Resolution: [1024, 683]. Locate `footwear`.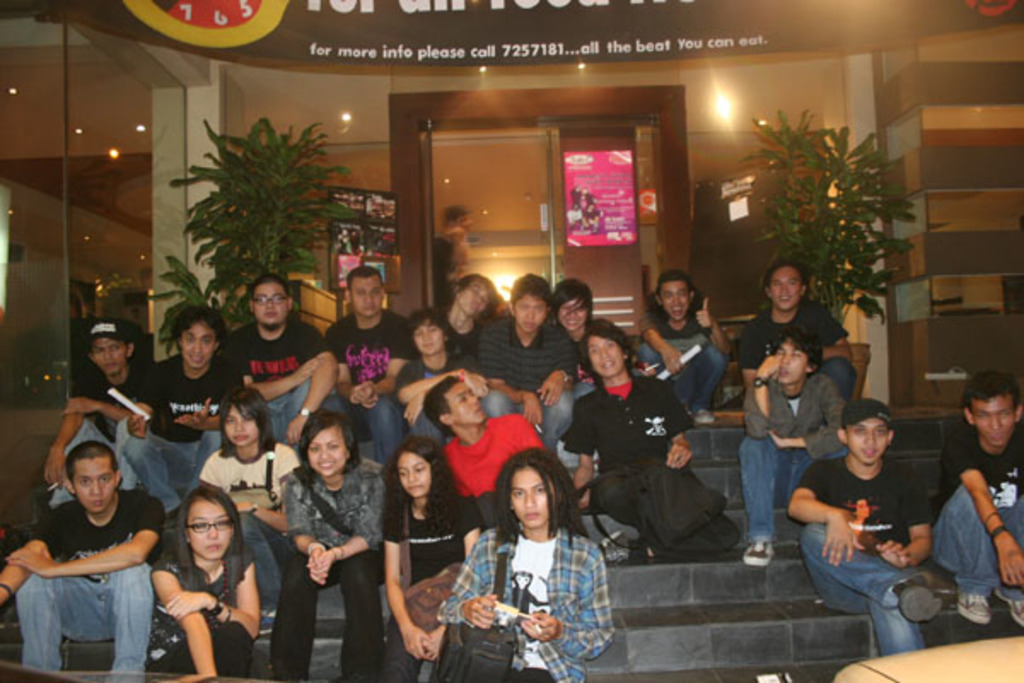
691 410 715 420.
